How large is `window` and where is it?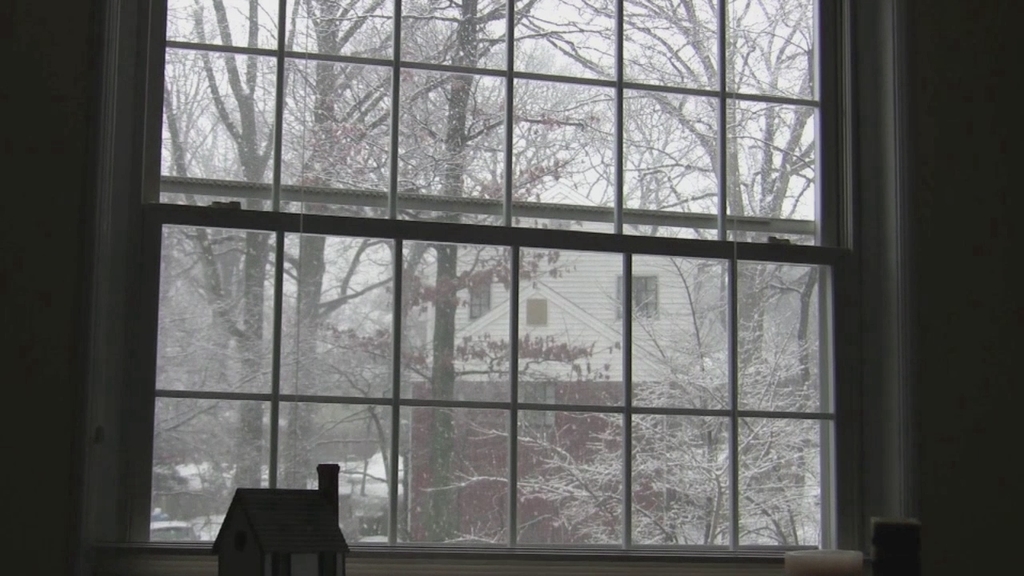
Bounding box: <bbox>27, 0, 1002, 562</bbox>.
